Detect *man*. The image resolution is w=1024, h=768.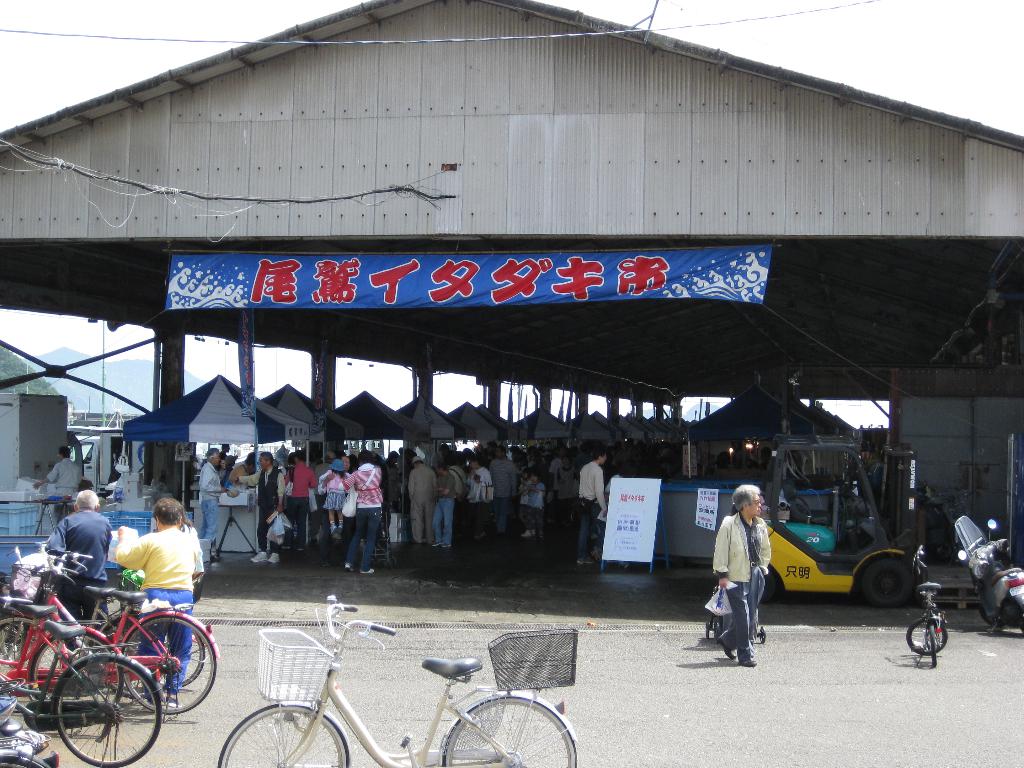
region(431, 458, 452, 547).
